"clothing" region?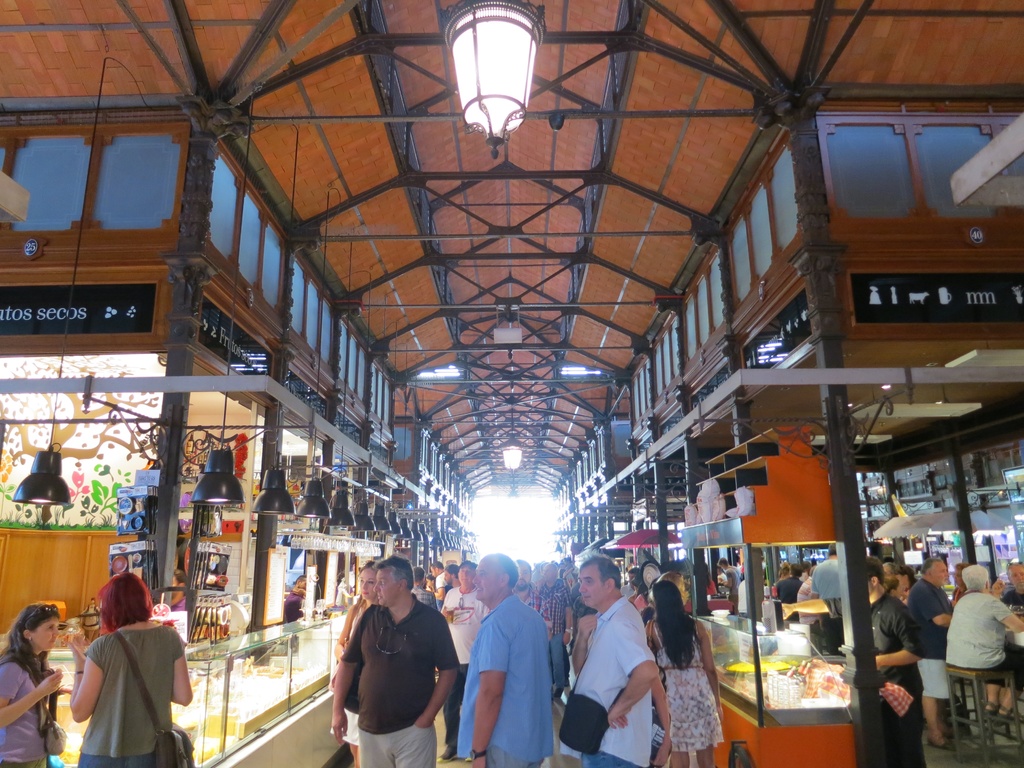
locate(572, 595, 653, 765)
